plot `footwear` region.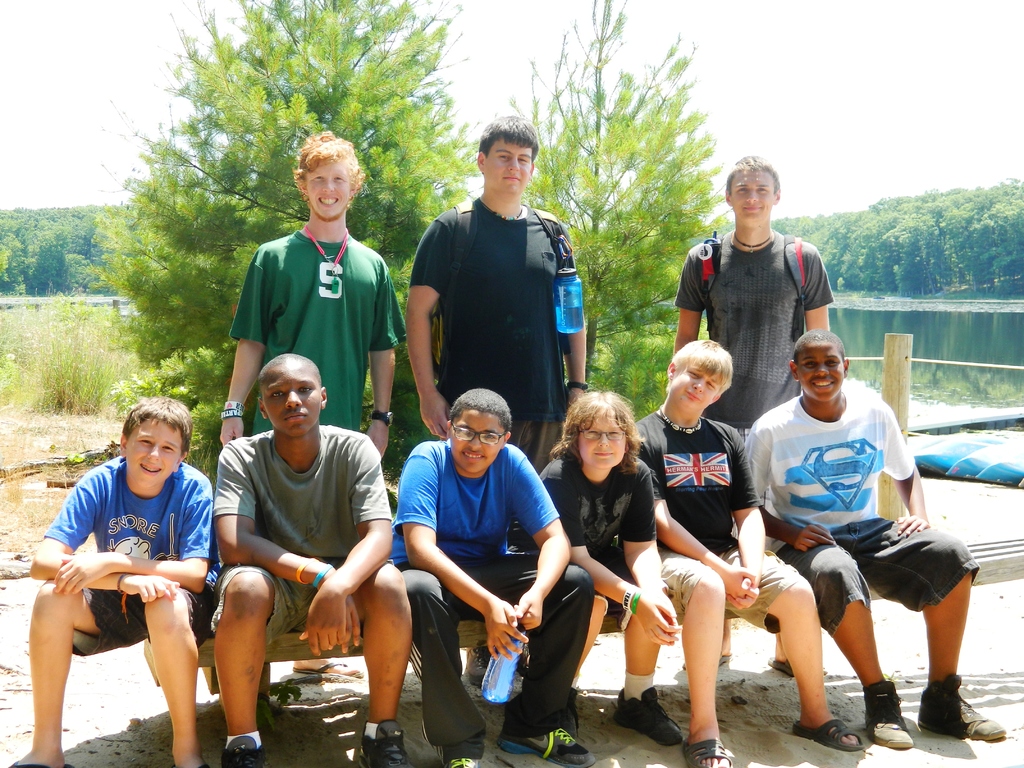
Plotted at 356/720/415/767.
